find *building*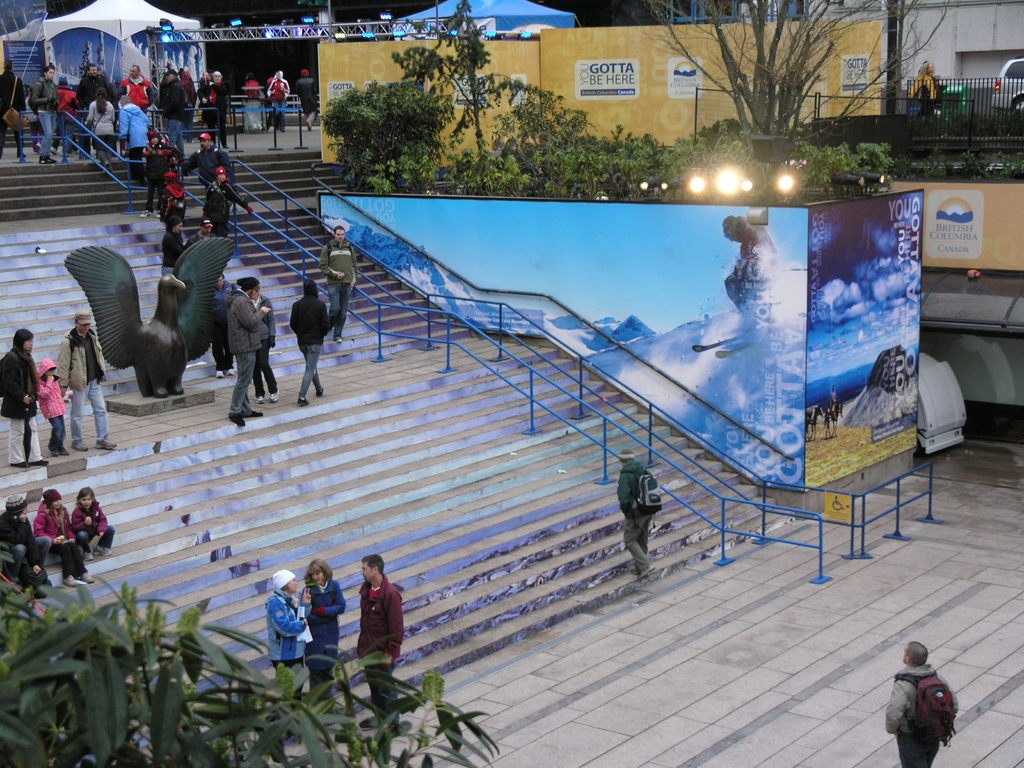
{"left": 317, "top": 24, "right": 884, "bottom": 164}
